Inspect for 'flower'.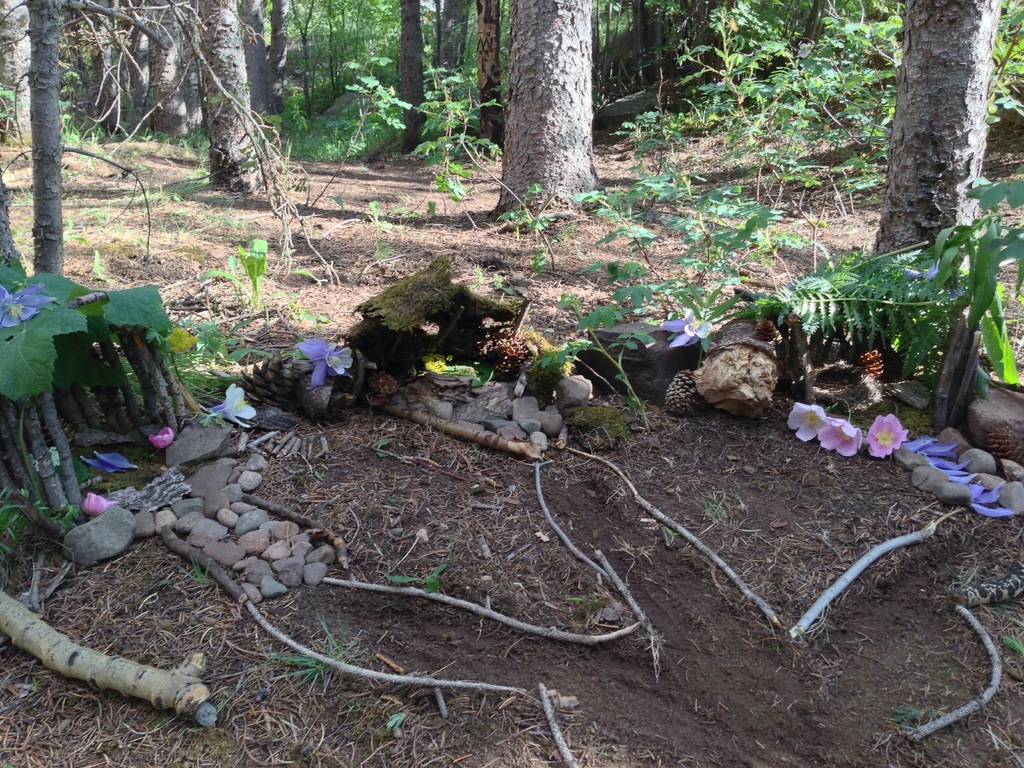
Inspection: (x1=305, y1=341, x2=366, y2=387).
